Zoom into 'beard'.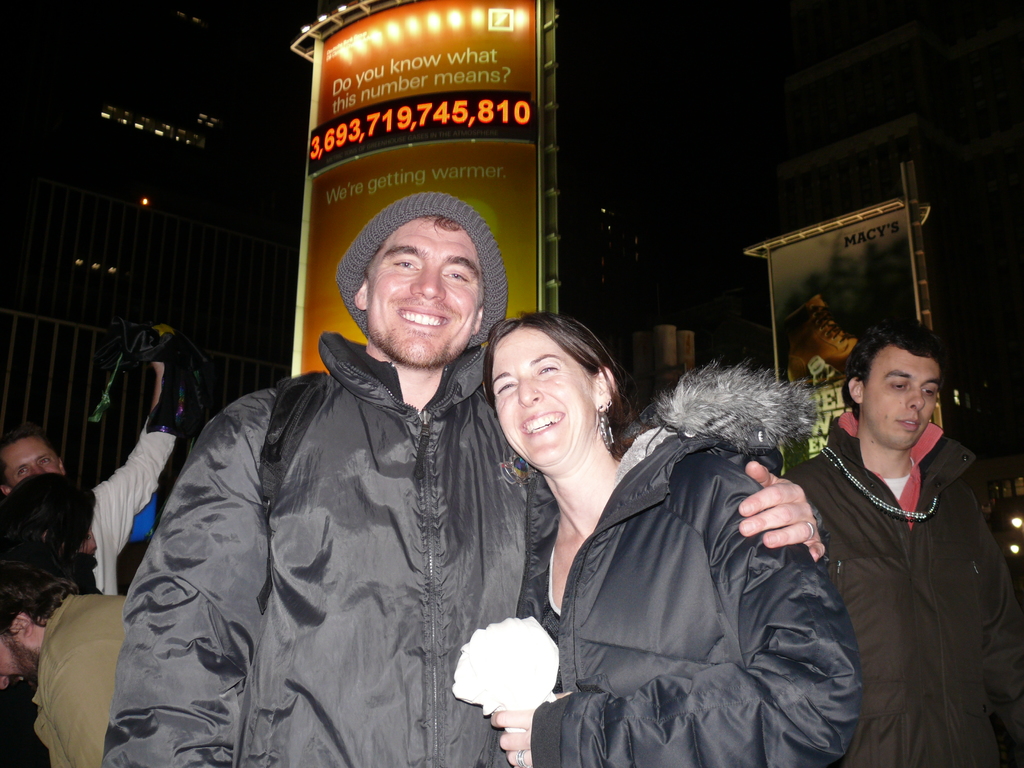
Zoom target: (365,335,451,371).
